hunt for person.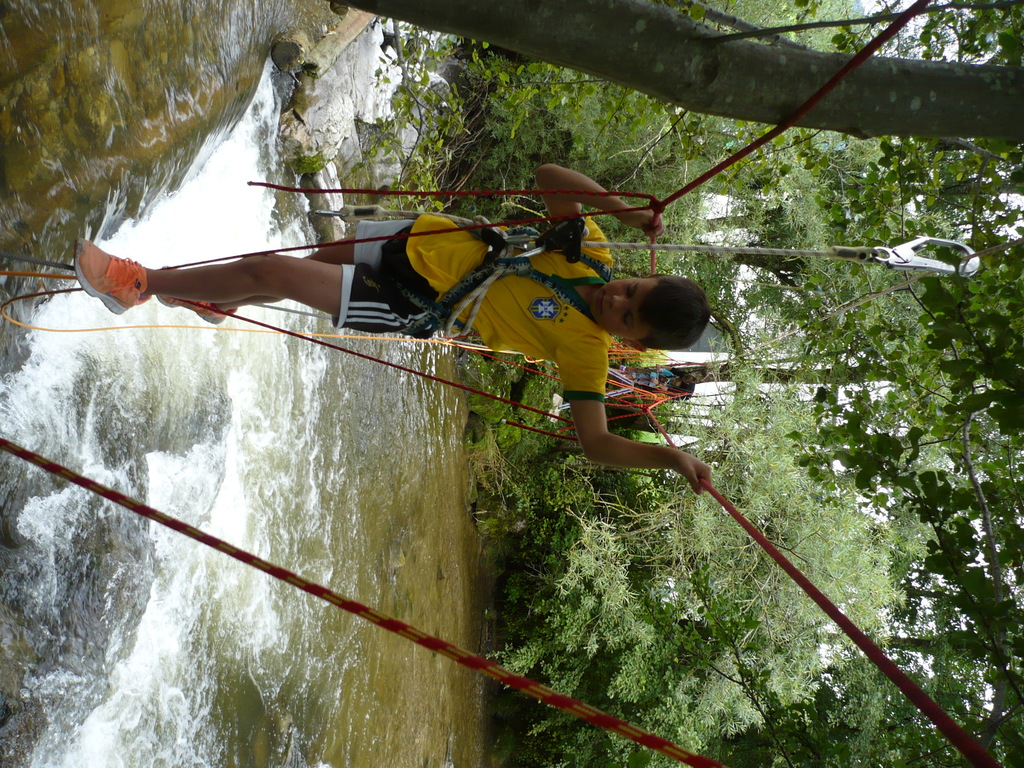
Hunted down at bbox(604, 363, 698, 401).
